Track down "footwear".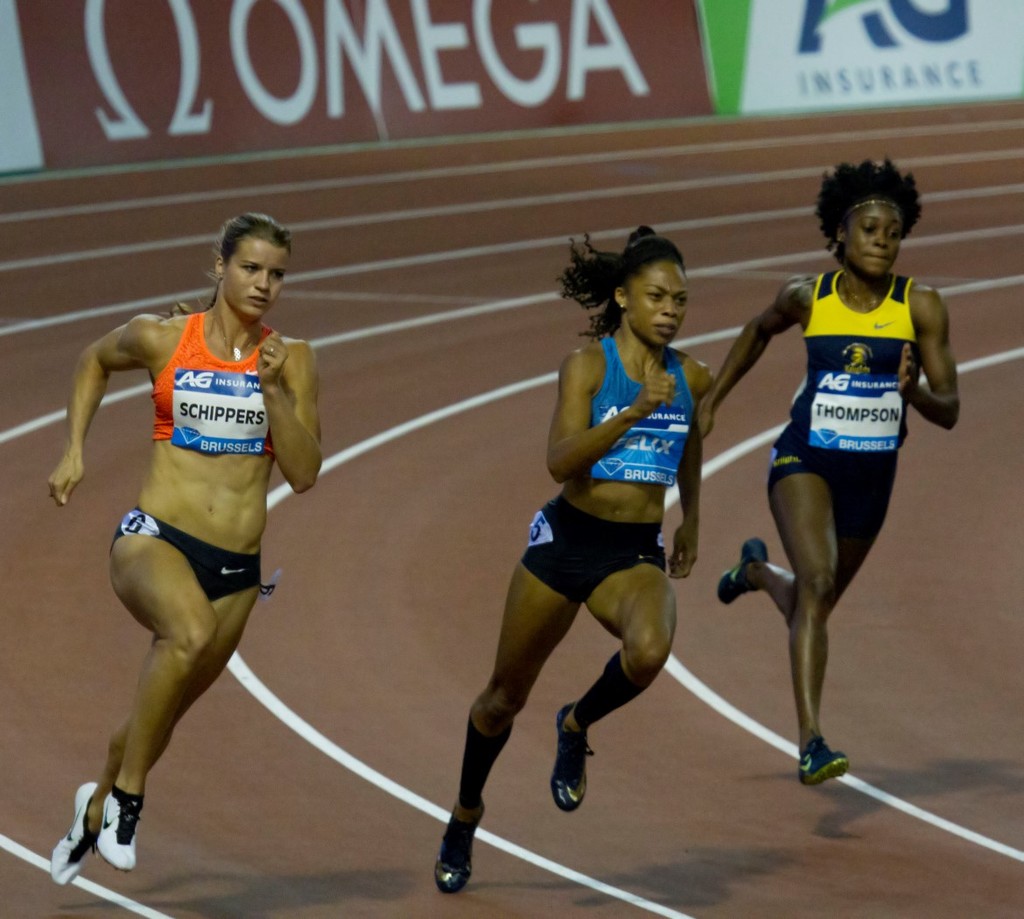
Tracked to 712/537/770/602.
